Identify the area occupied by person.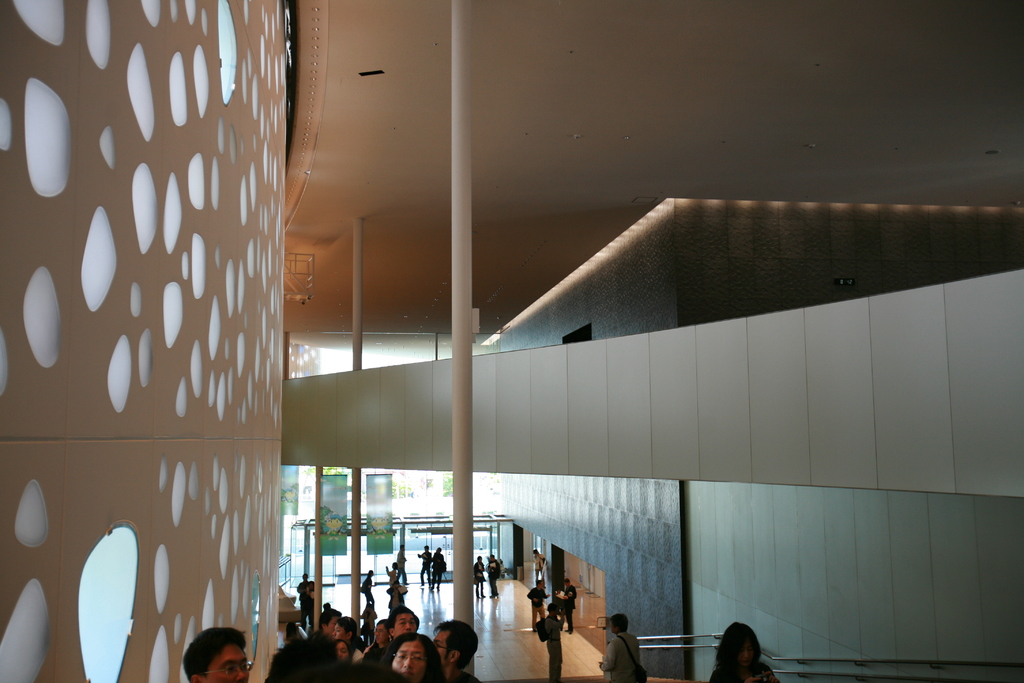
Area: detection(486, 555, 502, 598).
